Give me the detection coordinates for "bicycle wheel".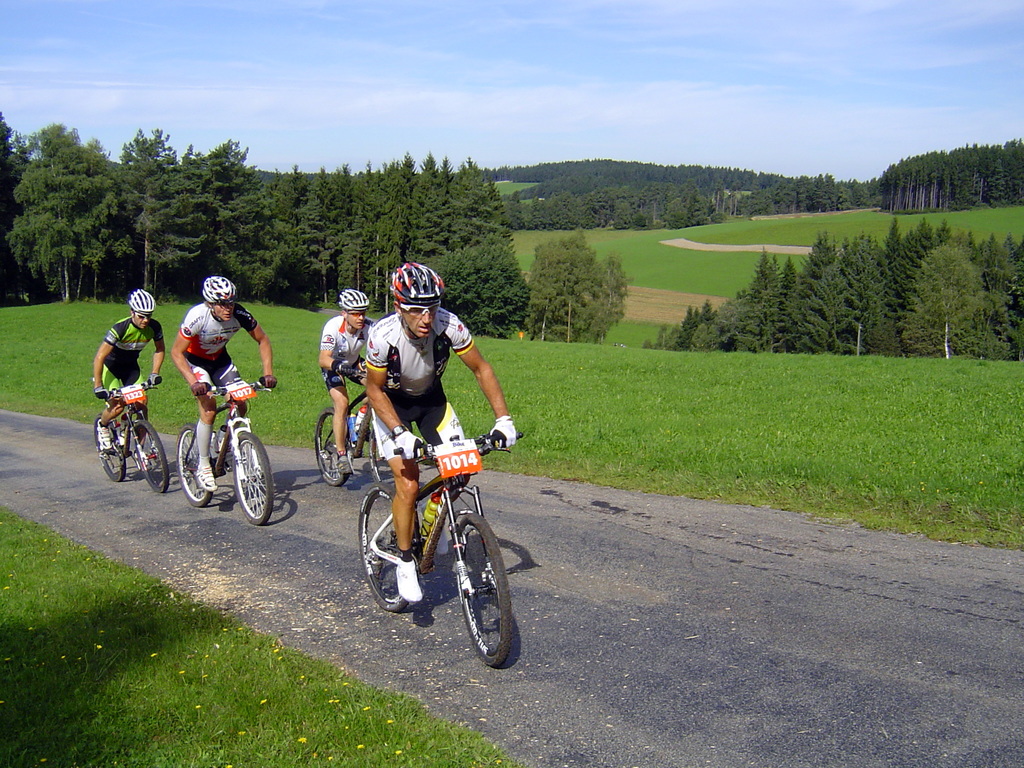
crop(129, 421, 177, 498).
